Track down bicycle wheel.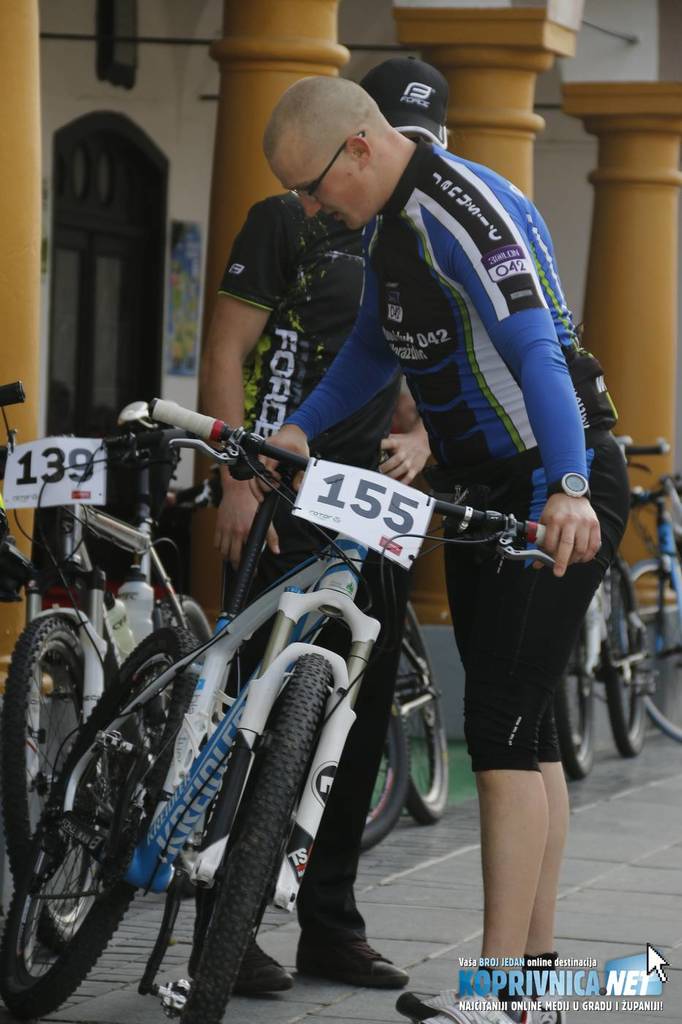
Tracked to {"x1": 555, "y1": 596, "x2": 601, "y2": 780}.
